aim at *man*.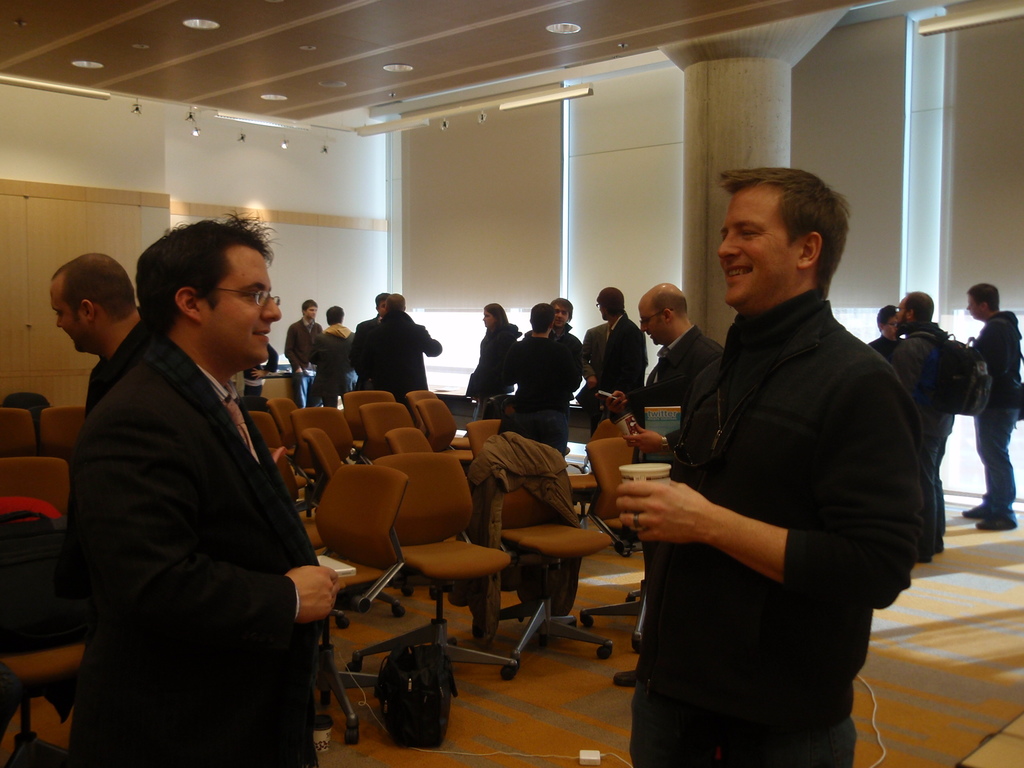
Aimed at 884 279 957 547.
